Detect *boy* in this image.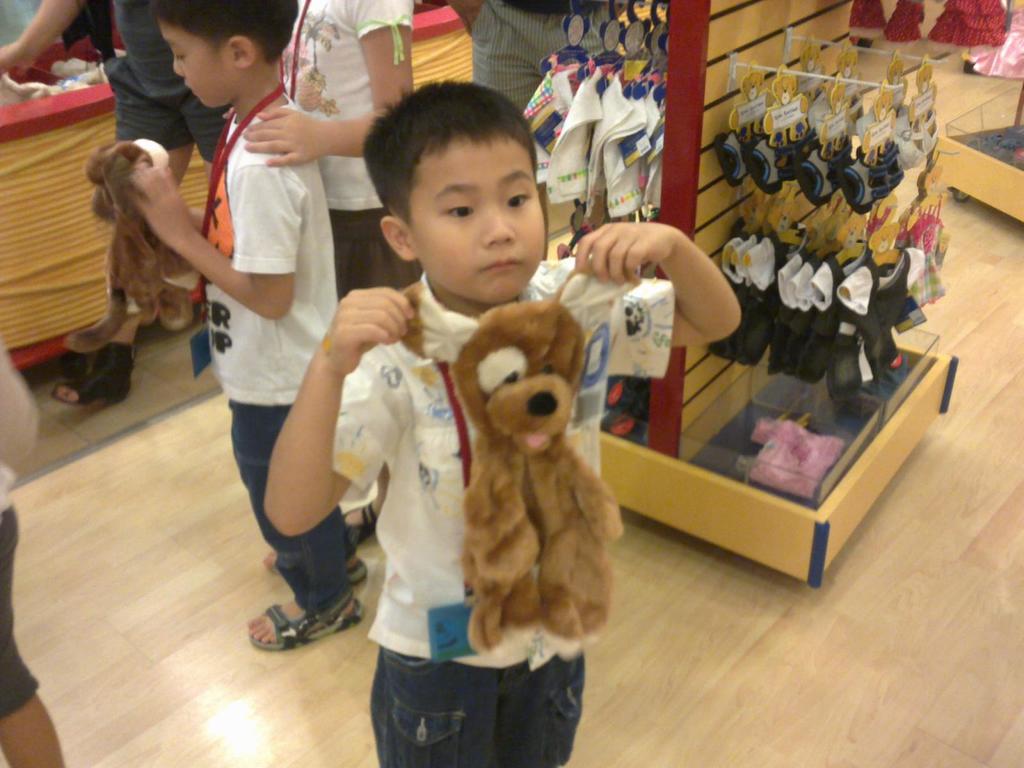
Detection: 121/0/340/651.
